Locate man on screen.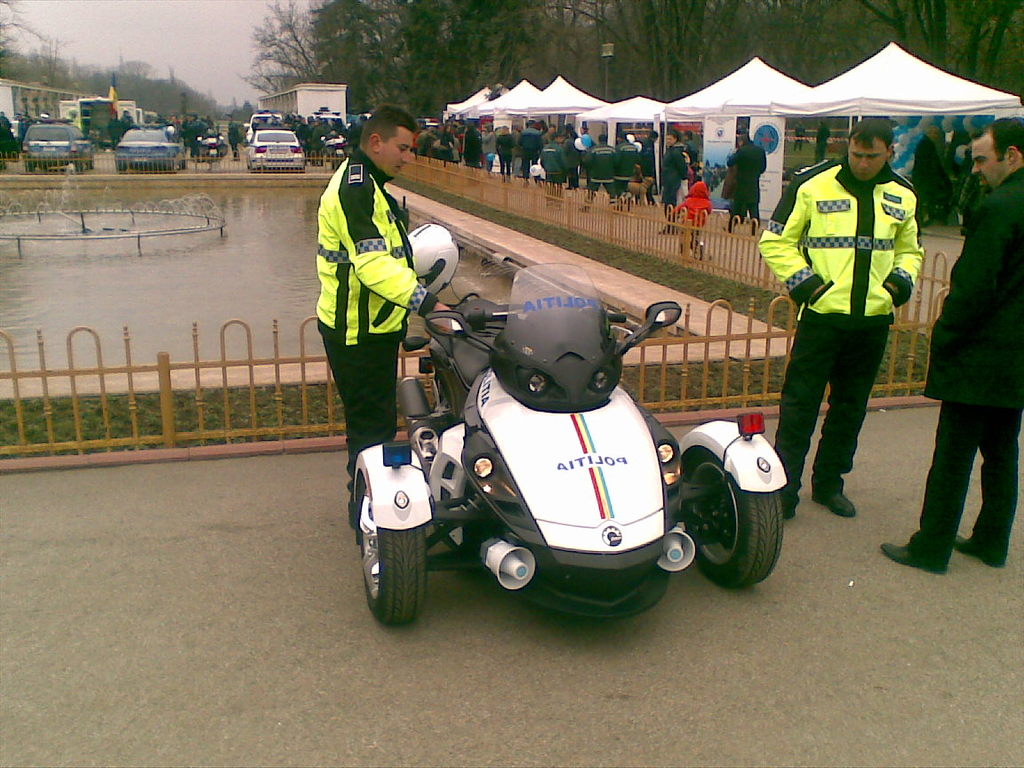
On screen at (655, 133, 690, 236).
